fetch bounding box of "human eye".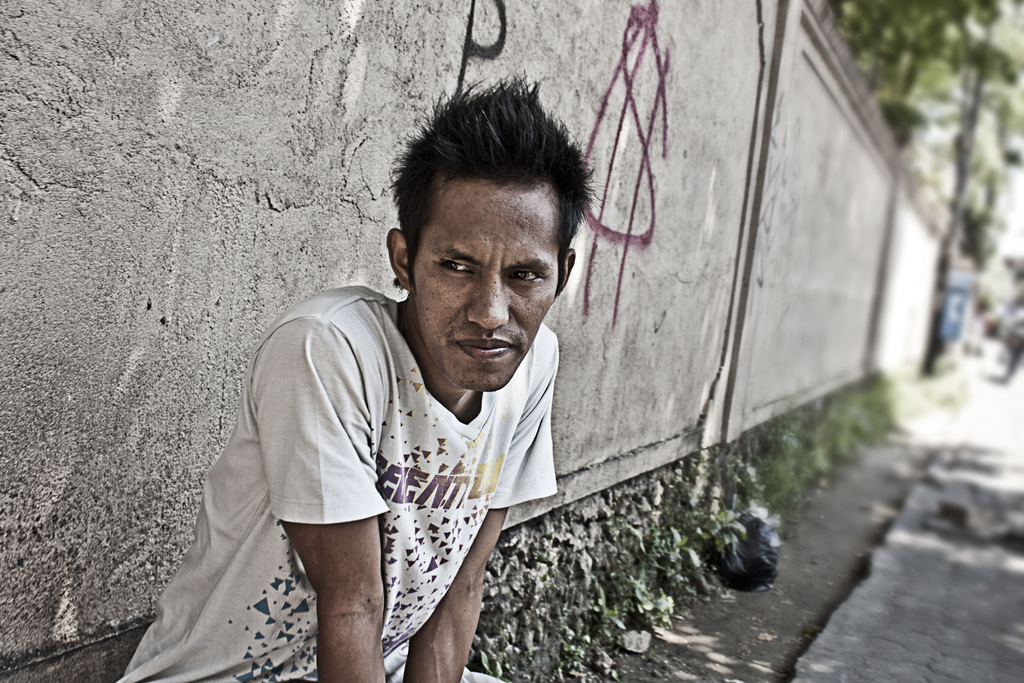
Bbox: x1=502 y1=259 x2=552 y2=288.
